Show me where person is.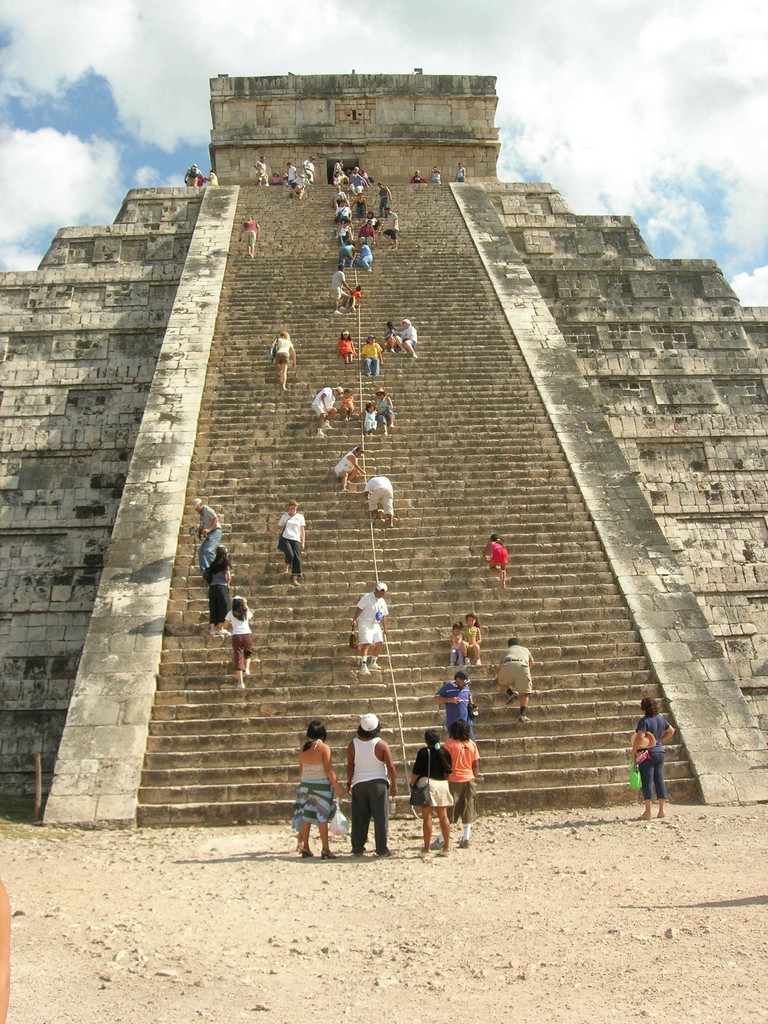
person is at {"left": 627, "top": 696, "right": 677, "bottom": 825}.
